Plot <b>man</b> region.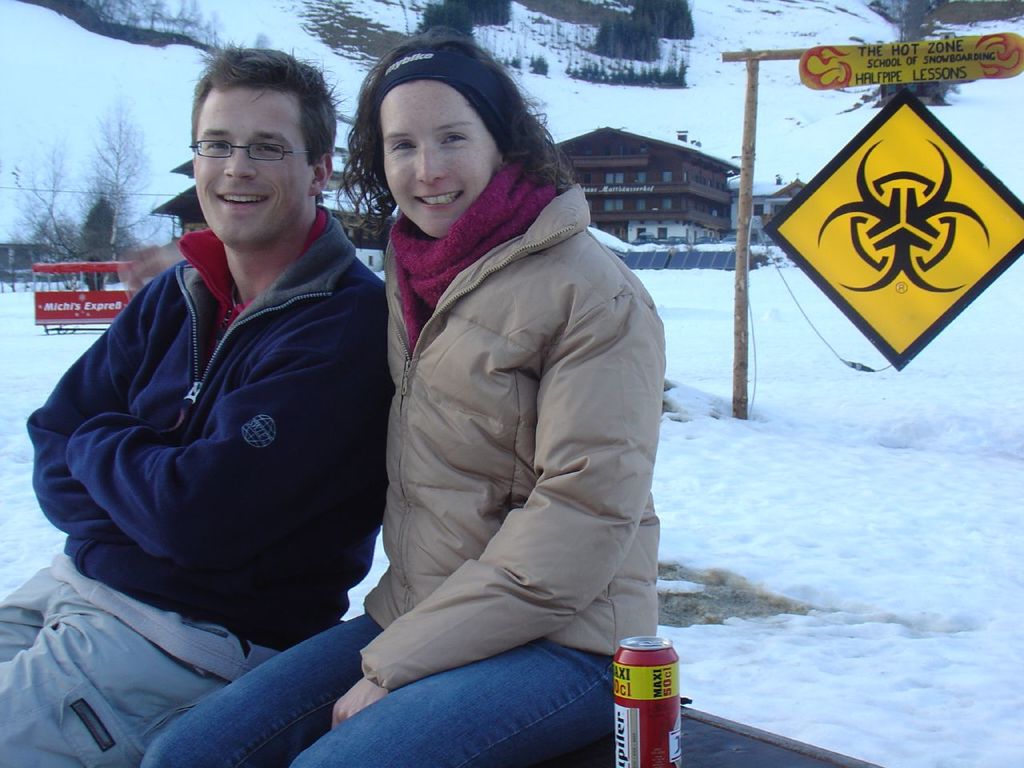
Plotted at bbox=(32, 50, 414, 711).
